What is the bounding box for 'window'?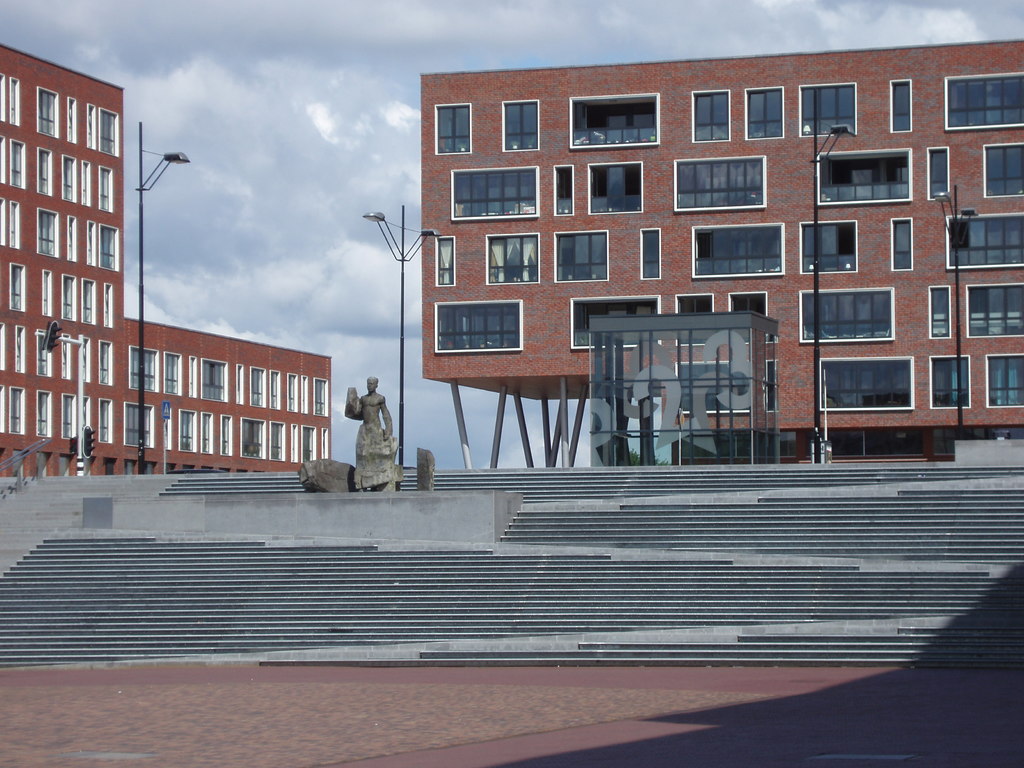
(13, 268, 26, 312).
